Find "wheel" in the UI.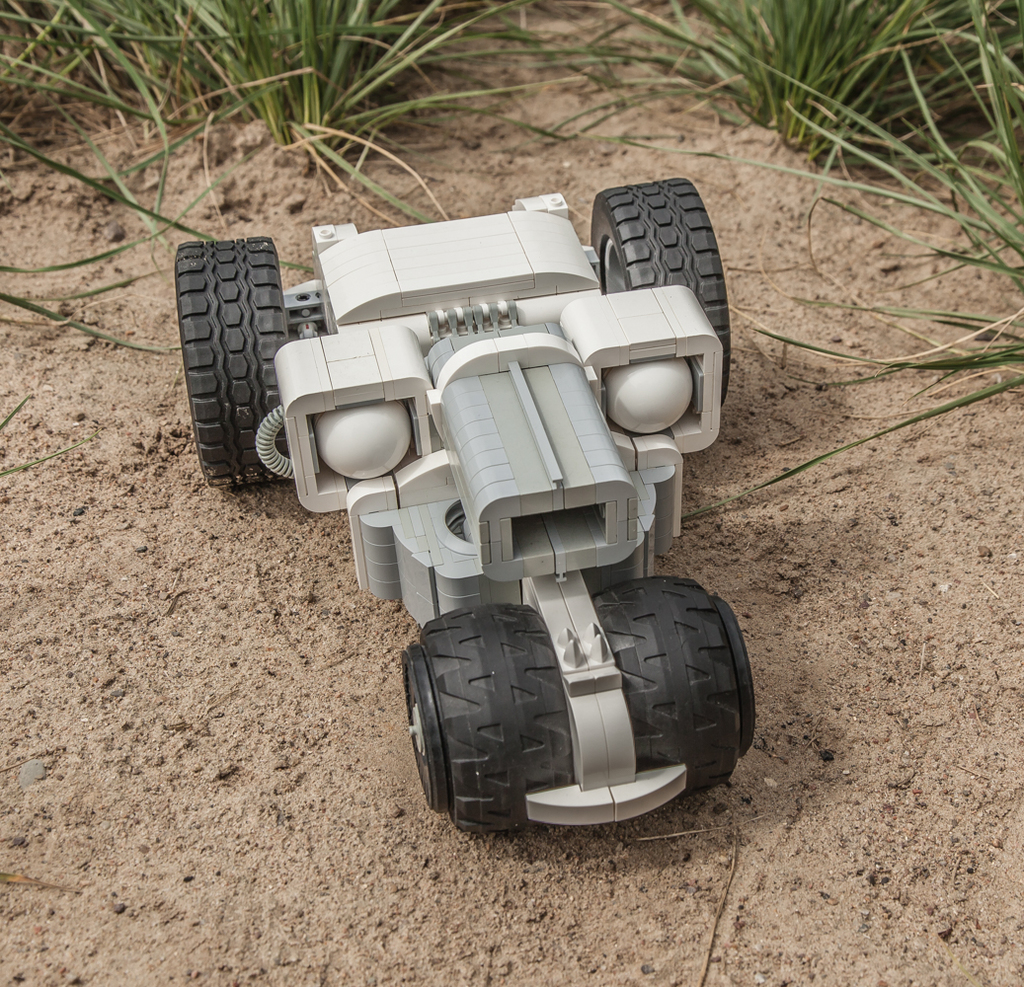
UI element at left=174, top=229, right=302, bottom=487.
